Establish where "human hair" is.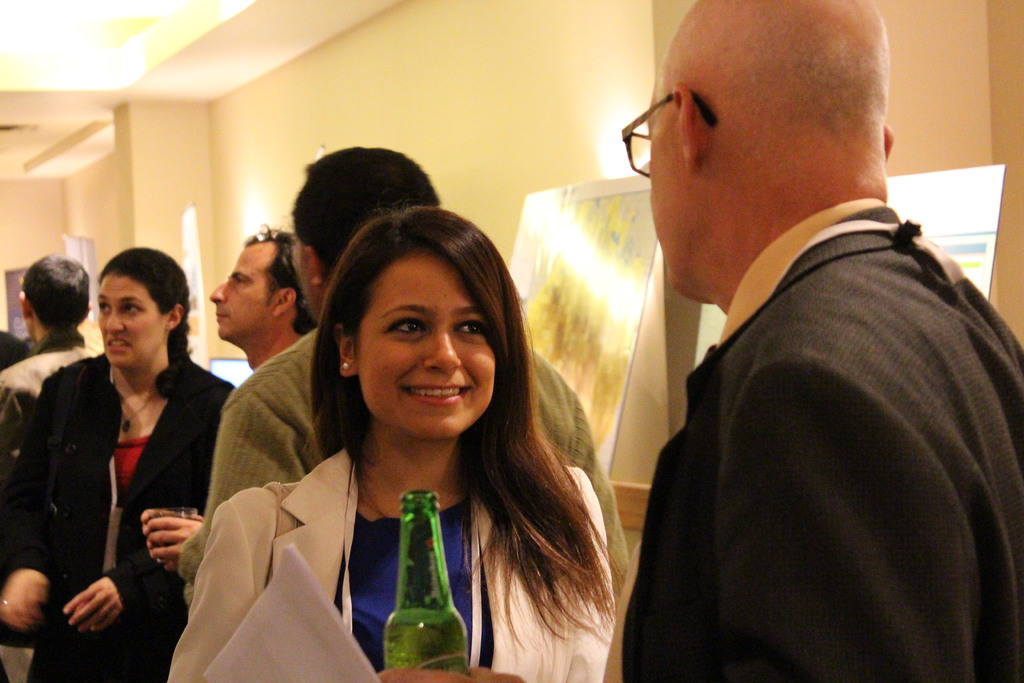
Established at bbox=[240, 227, 323, 338].
